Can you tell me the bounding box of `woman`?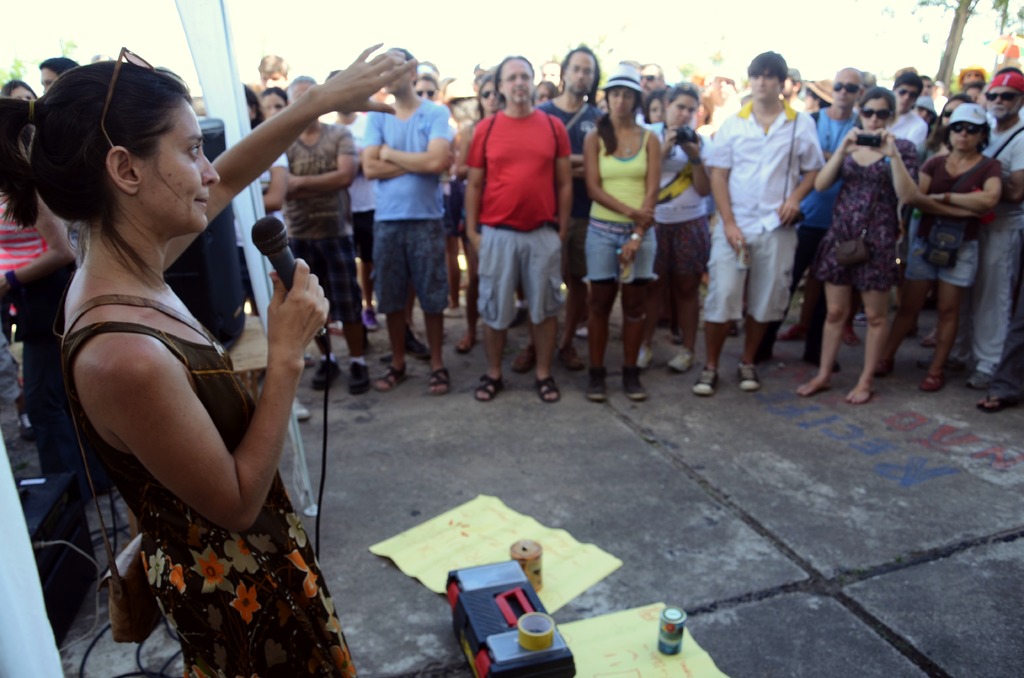
(x1=637, y1=81, x2=668, y2=124).
